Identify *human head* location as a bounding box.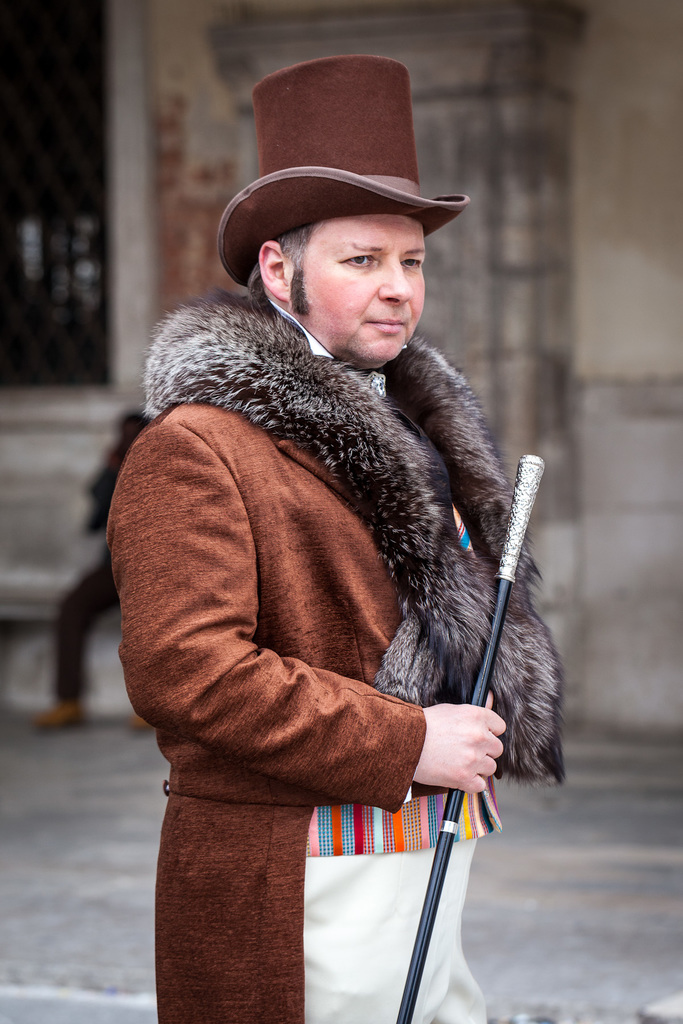
bbox=(222, 53, 466, 369).
